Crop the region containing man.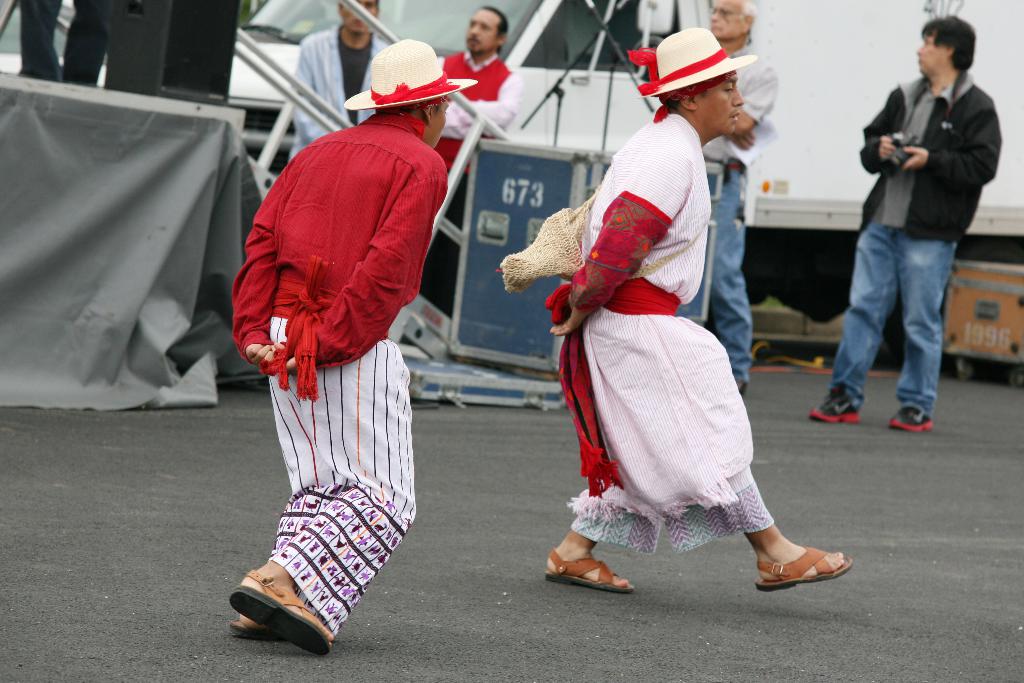
Crop region: <region>223, 34, 482, 656</region>.
